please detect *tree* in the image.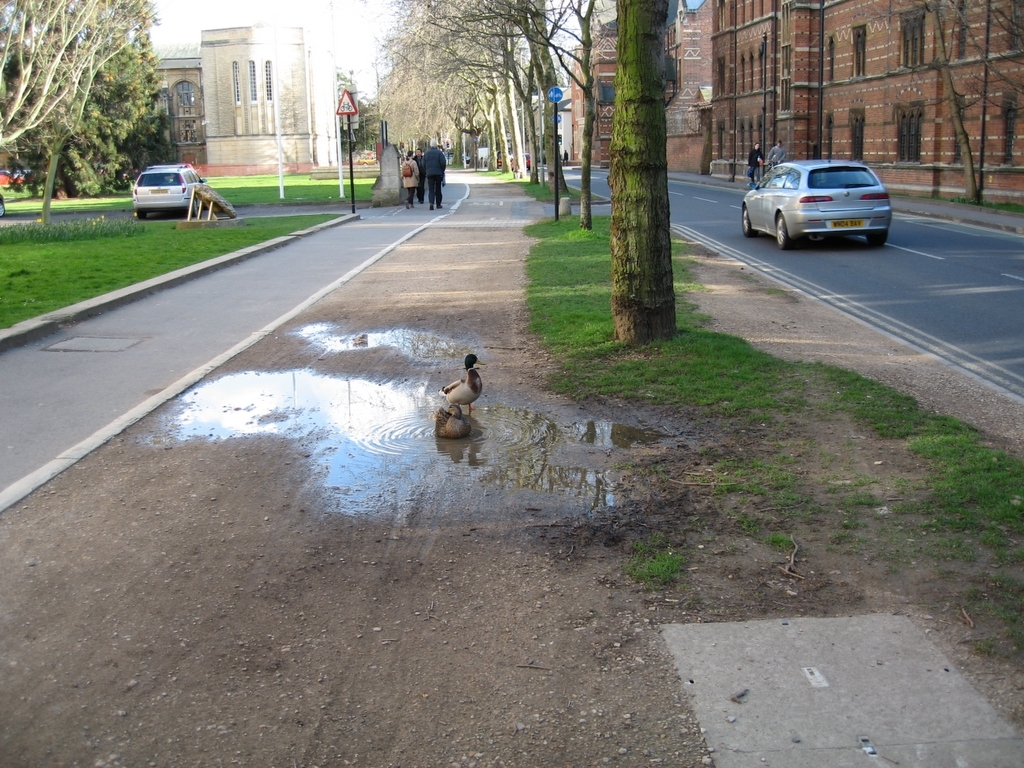
select_region(580, 38, 703, 328).
